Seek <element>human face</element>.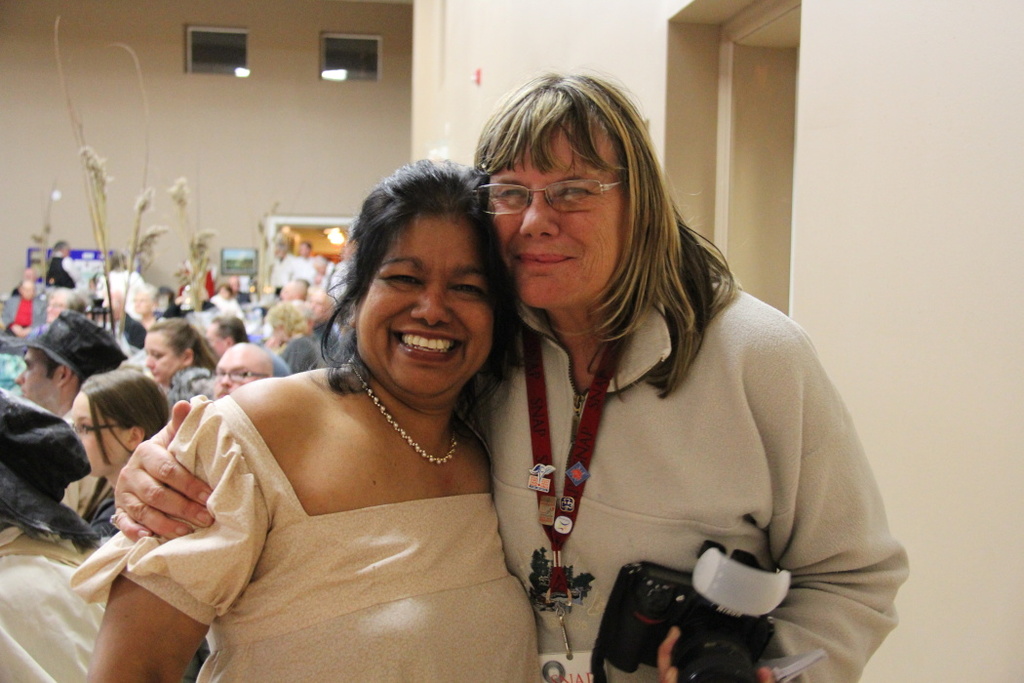
145/332/181/382.
